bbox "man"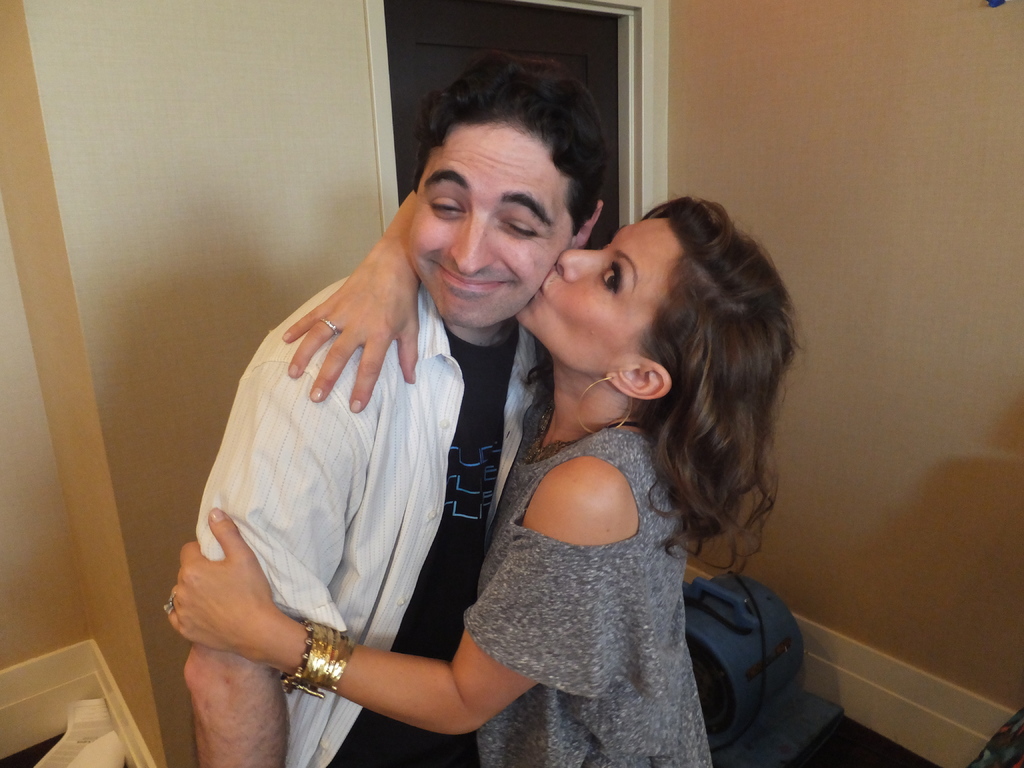
Rect(196, 72, 744, 737)
